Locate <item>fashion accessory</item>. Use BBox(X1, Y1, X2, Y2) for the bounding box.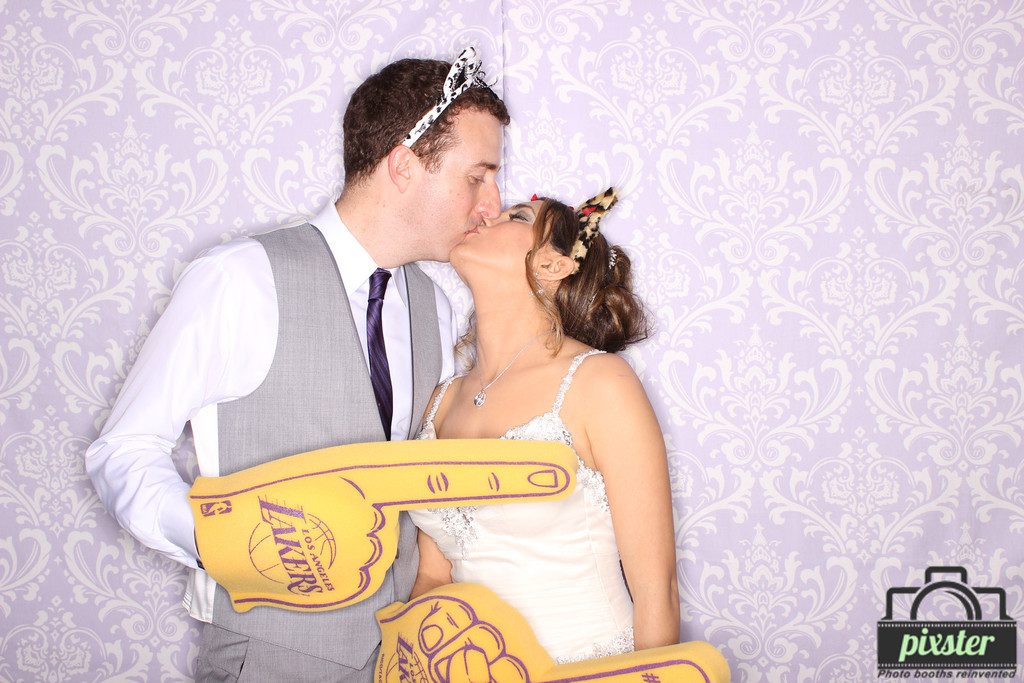
BBox(474, 326, 552, 405).
